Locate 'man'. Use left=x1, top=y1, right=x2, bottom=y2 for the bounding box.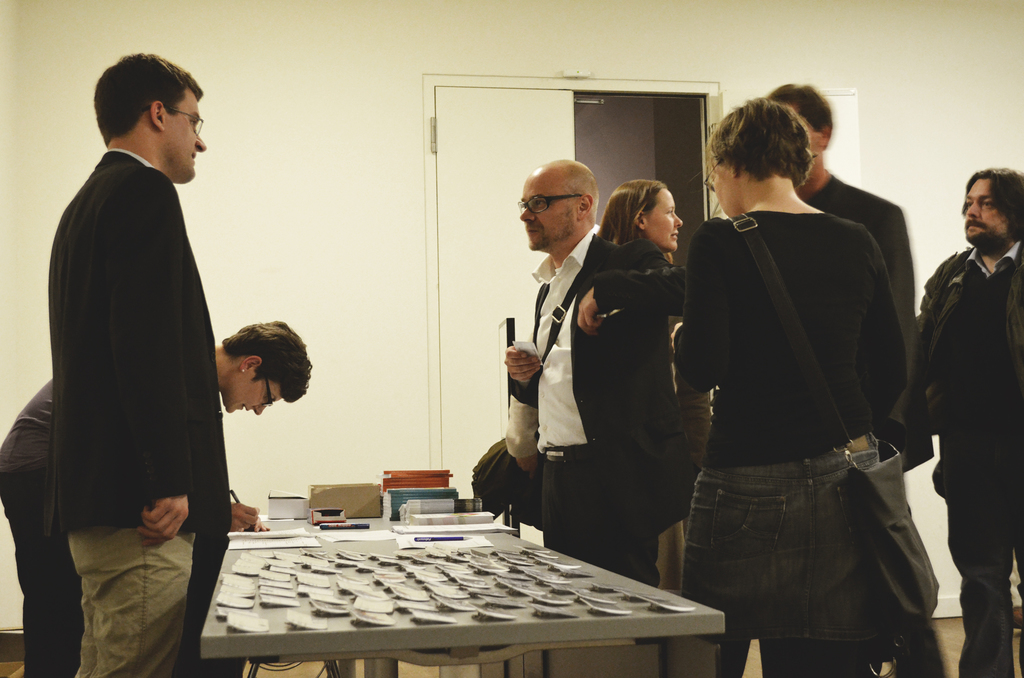
left=764, top=78, right=922, bottom=465.
